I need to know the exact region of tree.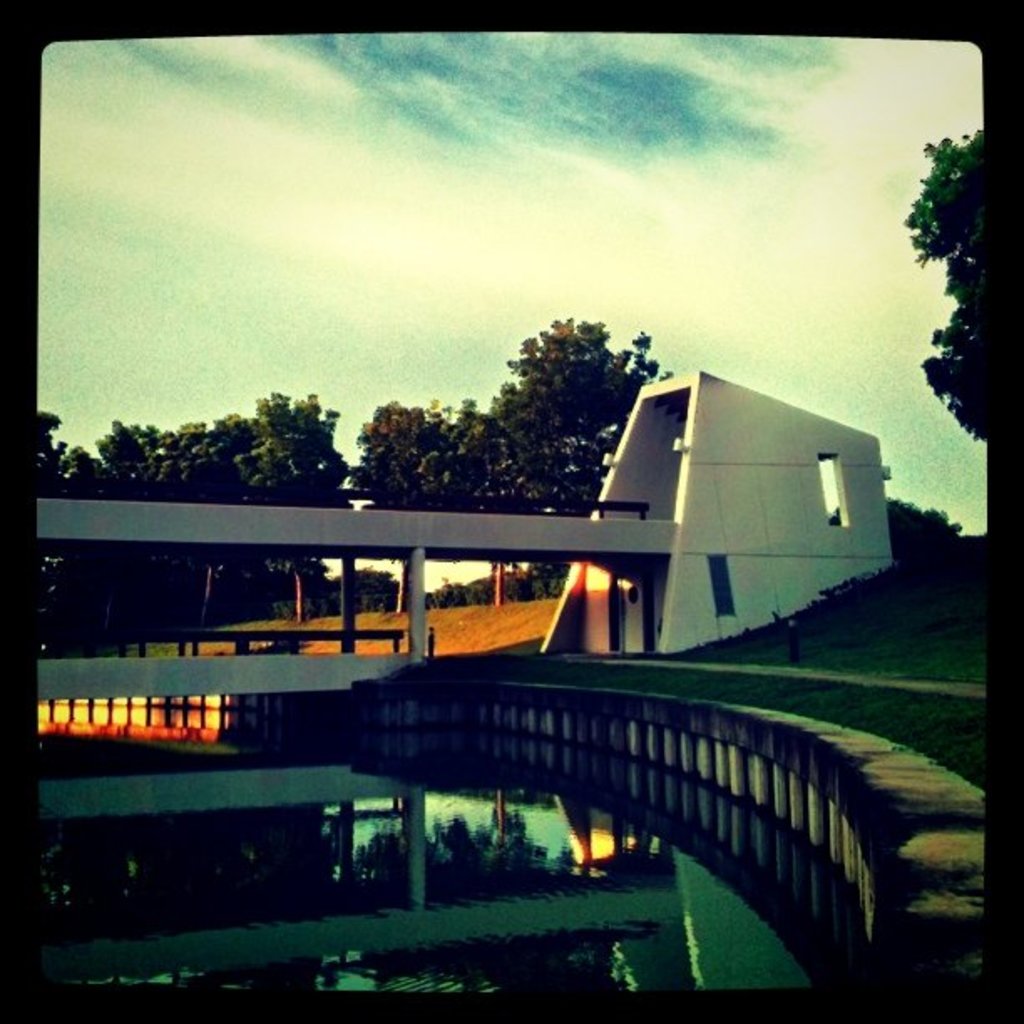
Region: locate(904, 125, 994, 445).
